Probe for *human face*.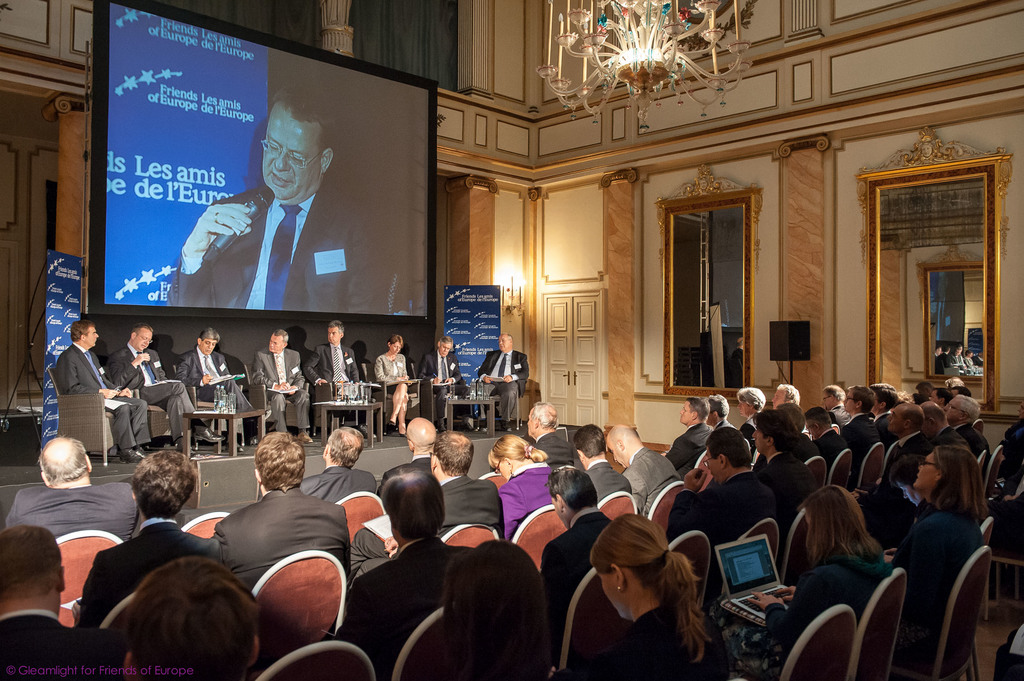
Probe result: locate(677, 402, 693, 424).
